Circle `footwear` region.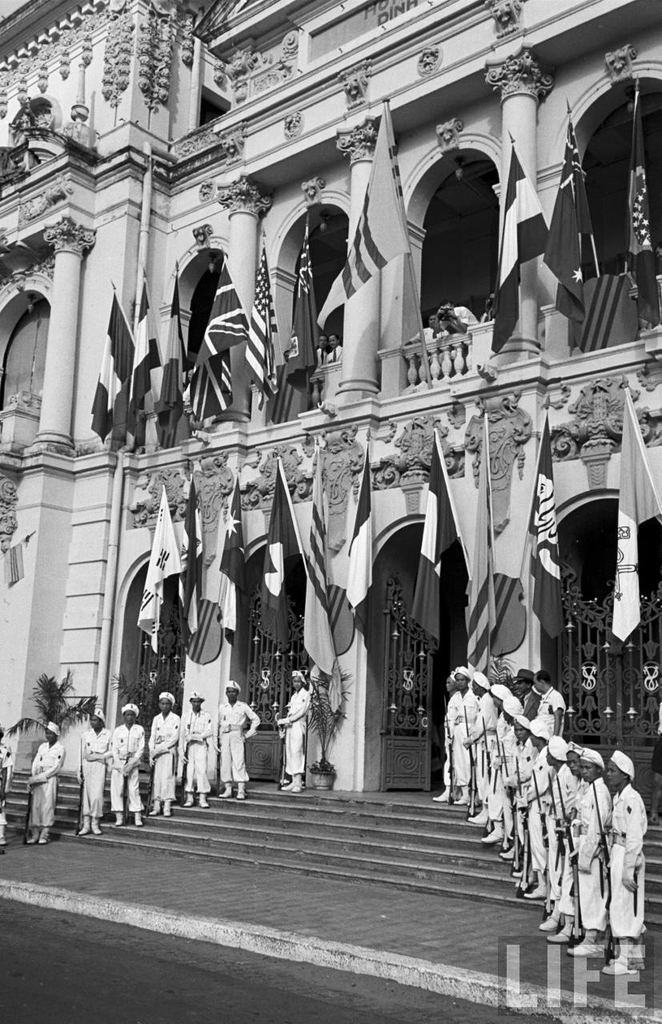
Region: bbox=[77, 817, 89, 833].
